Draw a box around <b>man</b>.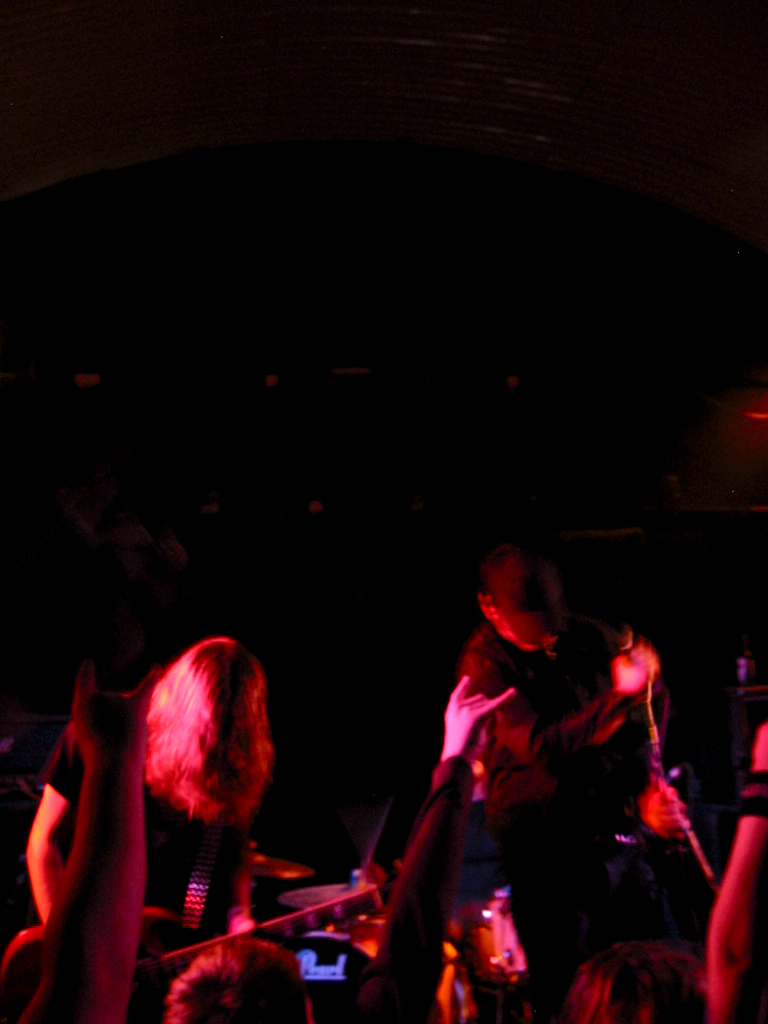
locate(473, 546, 673, 854).
